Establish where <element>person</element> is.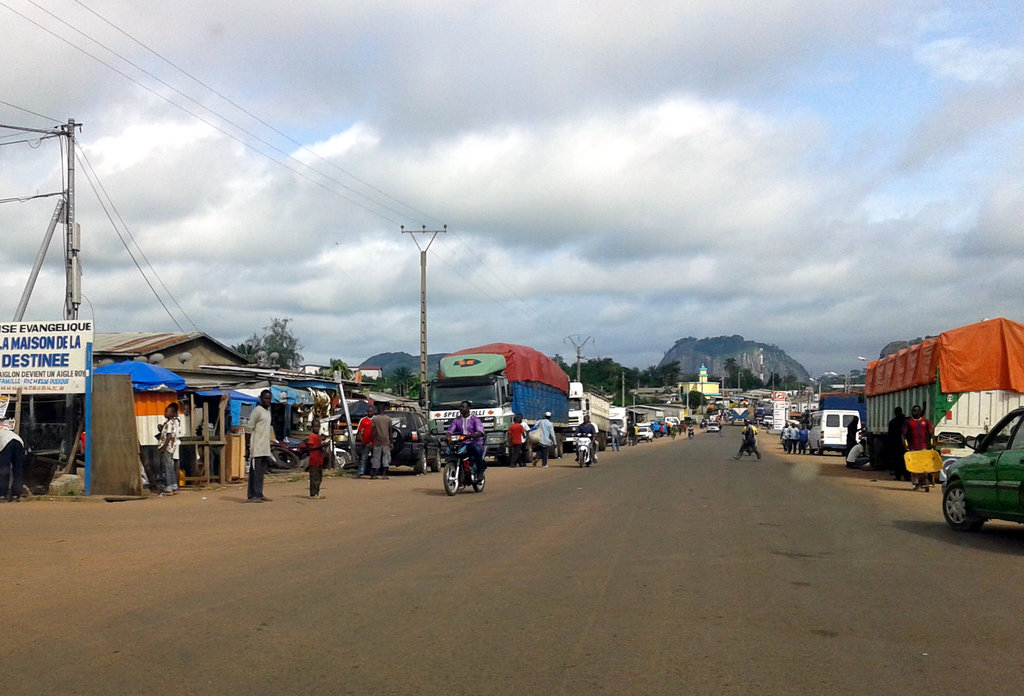
Established at [531, 411, 559, 467].
